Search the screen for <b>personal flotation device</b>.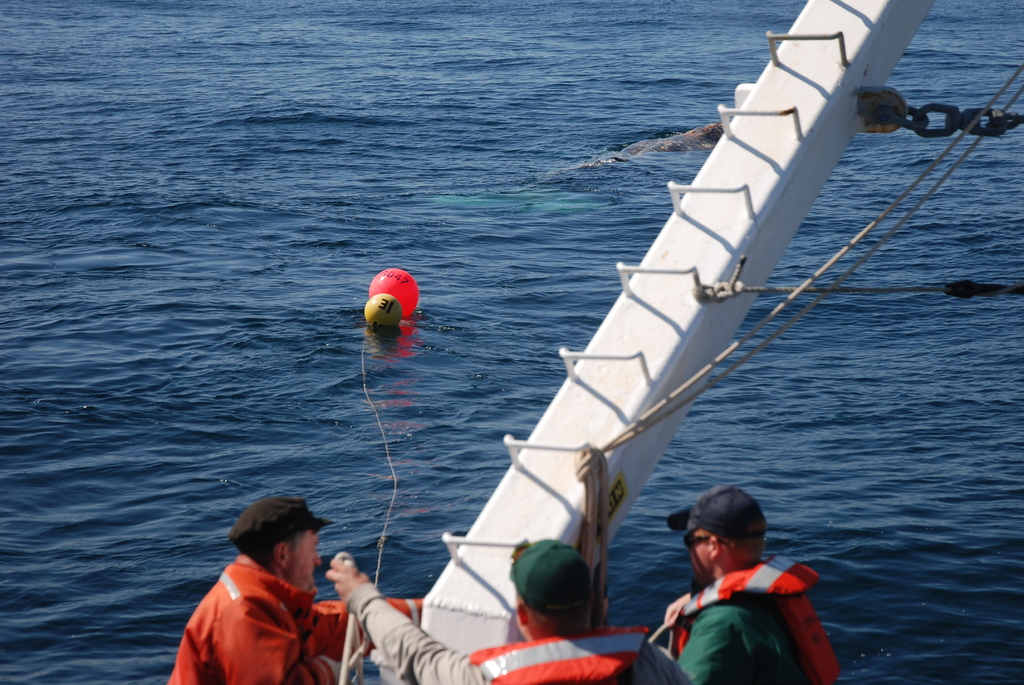
Found at region(466, 625, 661, 684).
